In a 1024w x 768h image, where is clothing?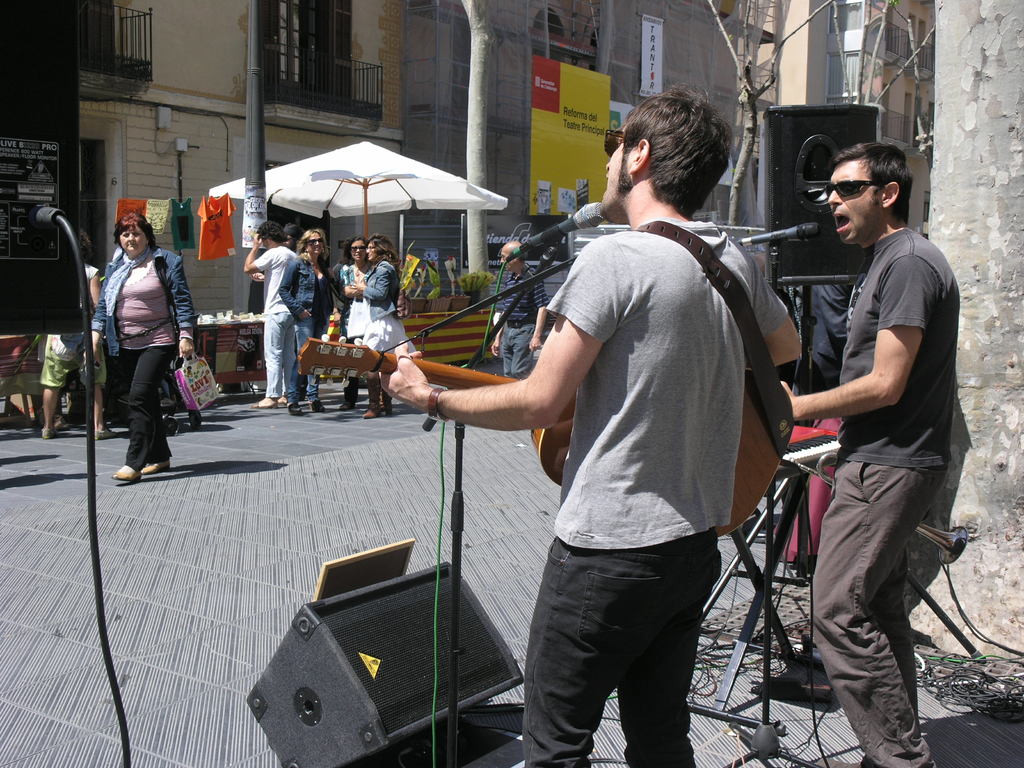
bbox(41, 298, 106, 397).
